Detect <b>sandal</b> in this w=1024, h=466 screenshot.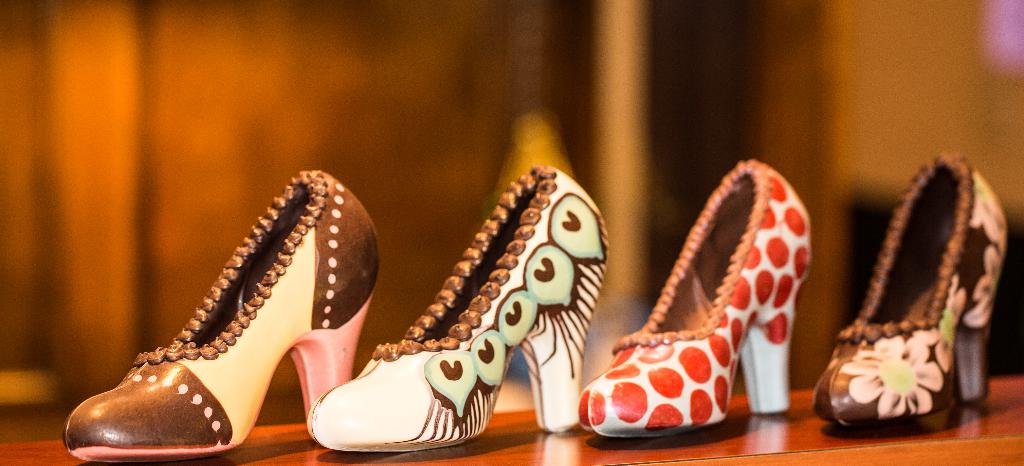
Detection: {"x1": 572, "y1": 154, "x2": 814, "y2": 435}.
